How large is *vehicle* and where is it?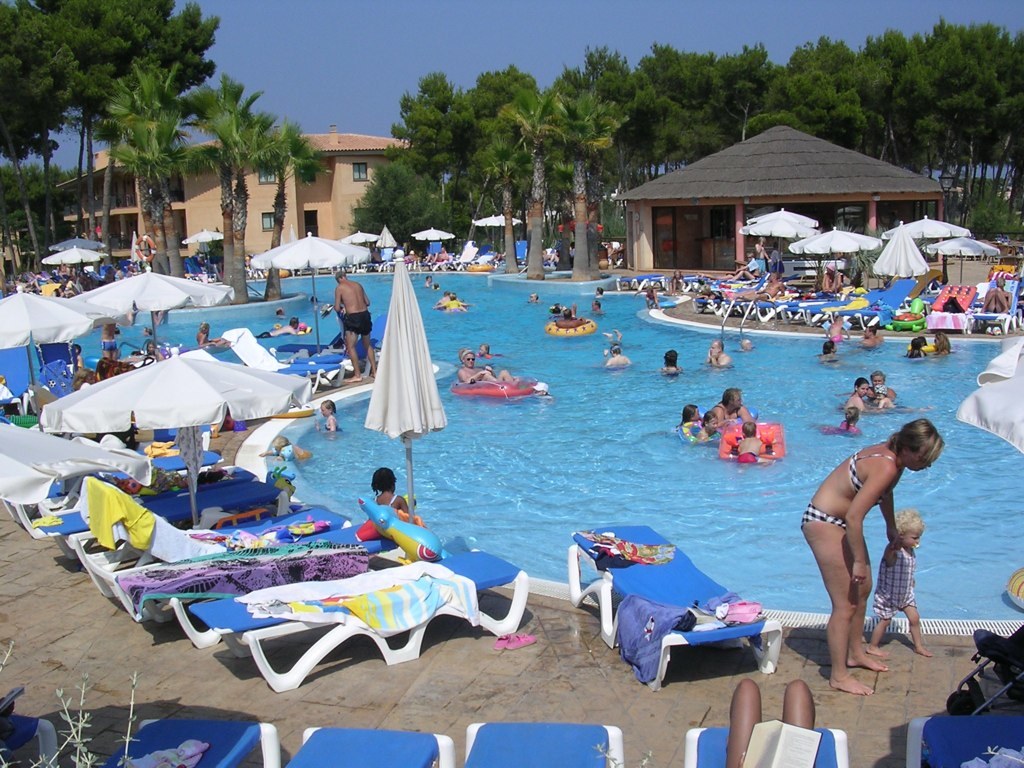
Bounding box: [x1=451, y1=375, x2=539, y2=402].
